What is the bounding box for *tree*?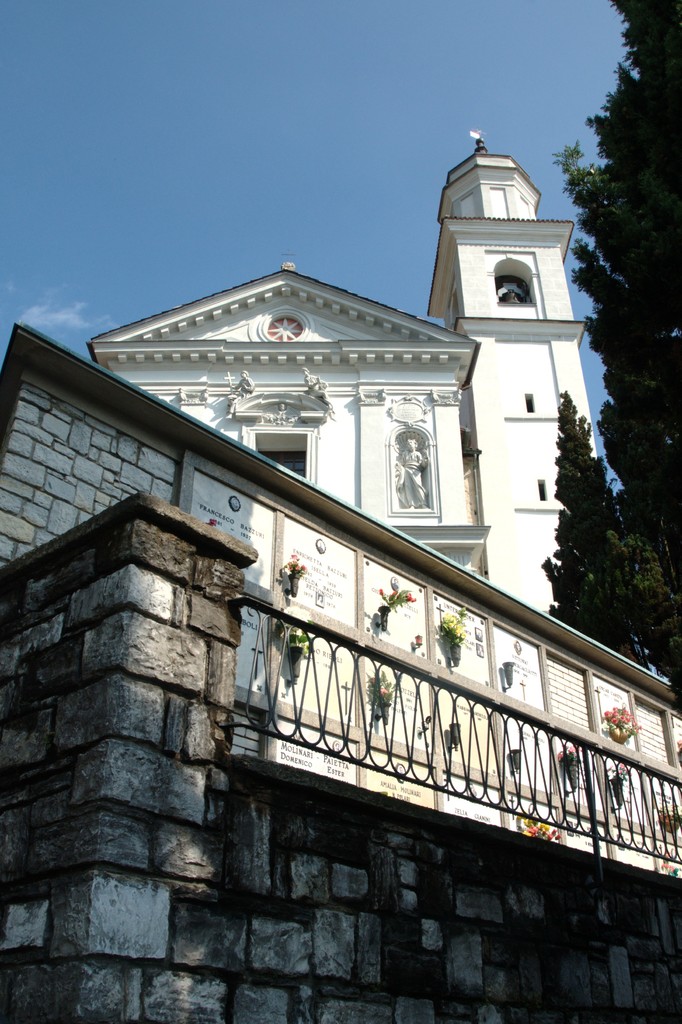
bbox=[532, 361, 681, 728].
